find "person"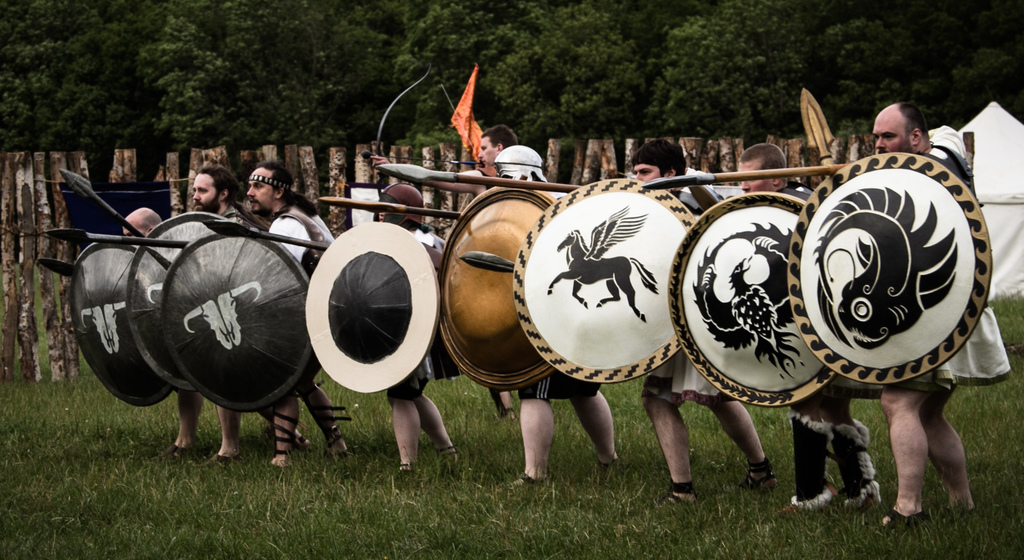
box(374, 184, 462, 484)
